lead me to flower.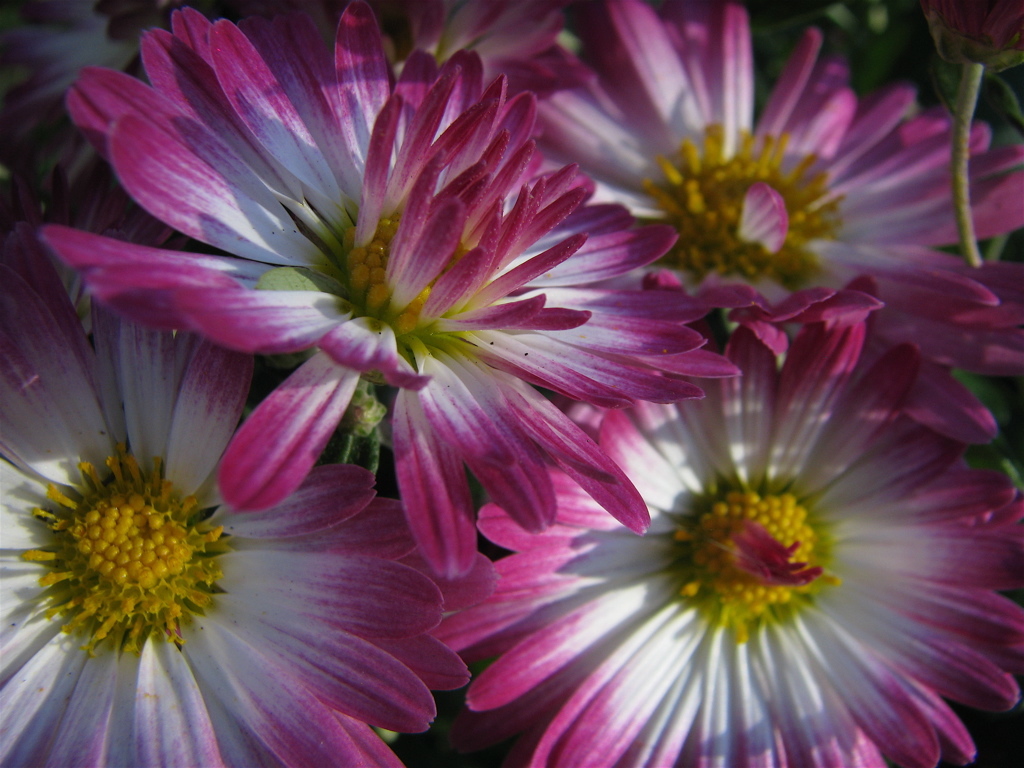
Lead to x1=36, y1=0, x2=744, y2=583.
